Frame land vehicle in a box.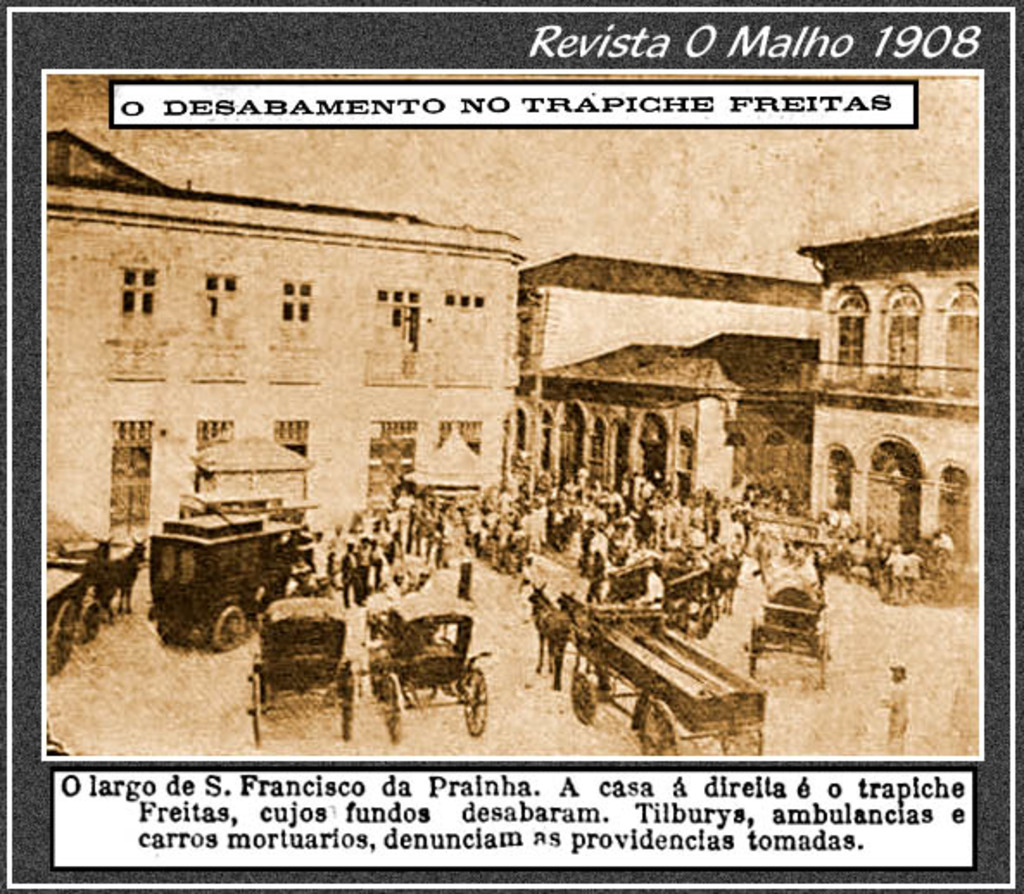
box(743, 571, 827, 689).
